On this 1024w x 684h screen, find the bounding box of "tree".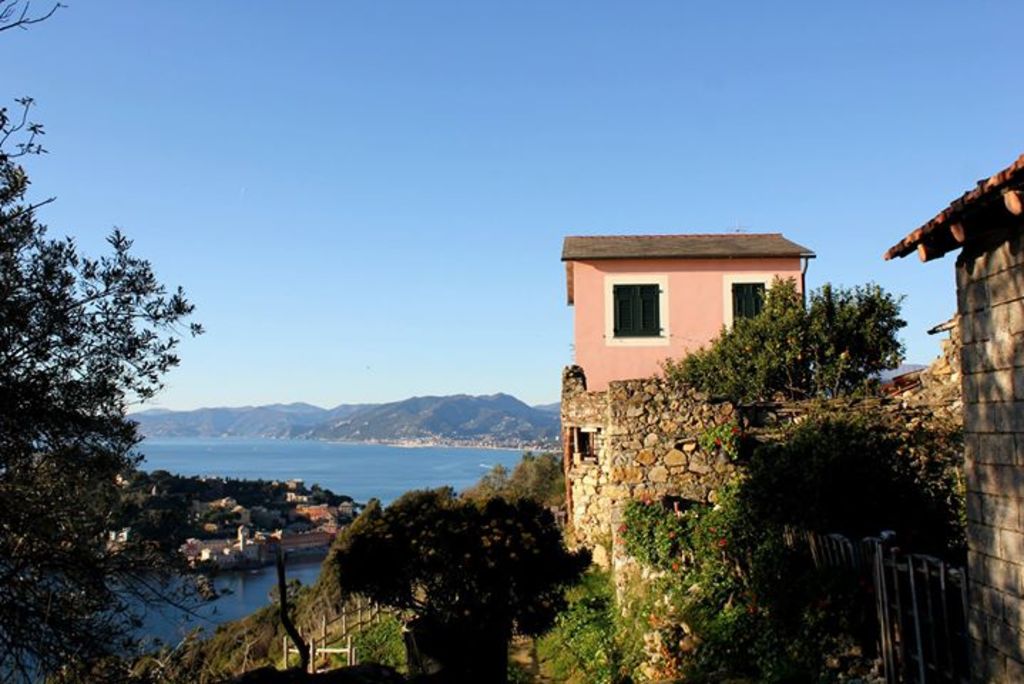
Bounding box: x1=305, y1=477, x2=595, y2=683.
